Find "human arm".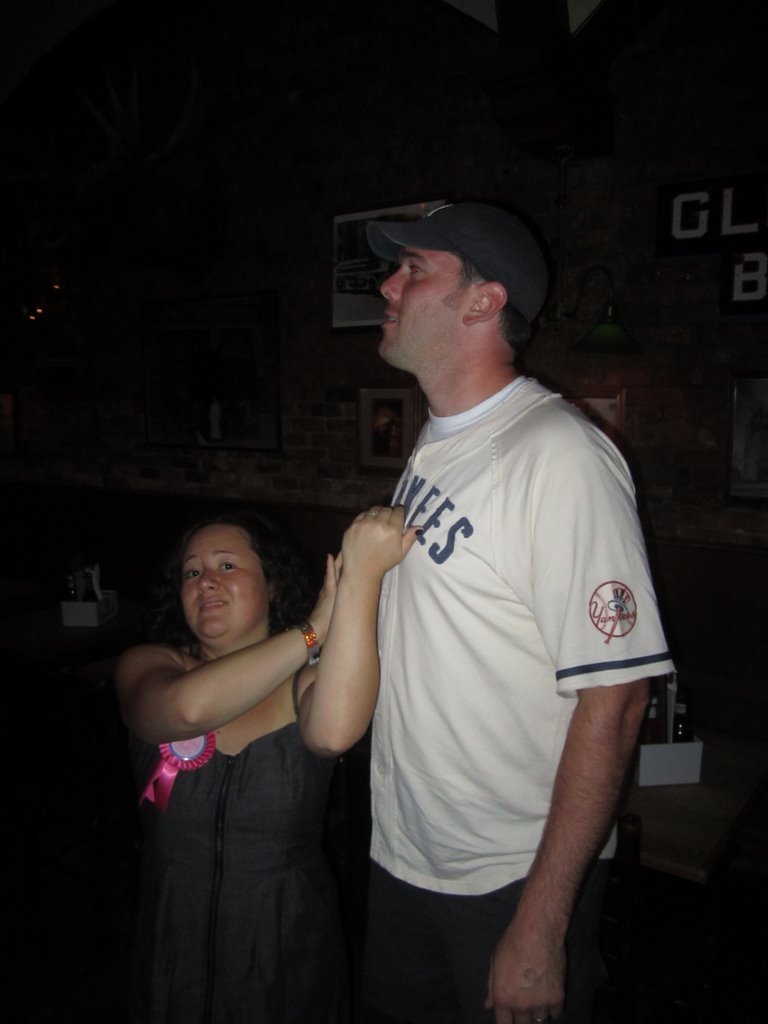
detection(481, 426, 672, 1023).
